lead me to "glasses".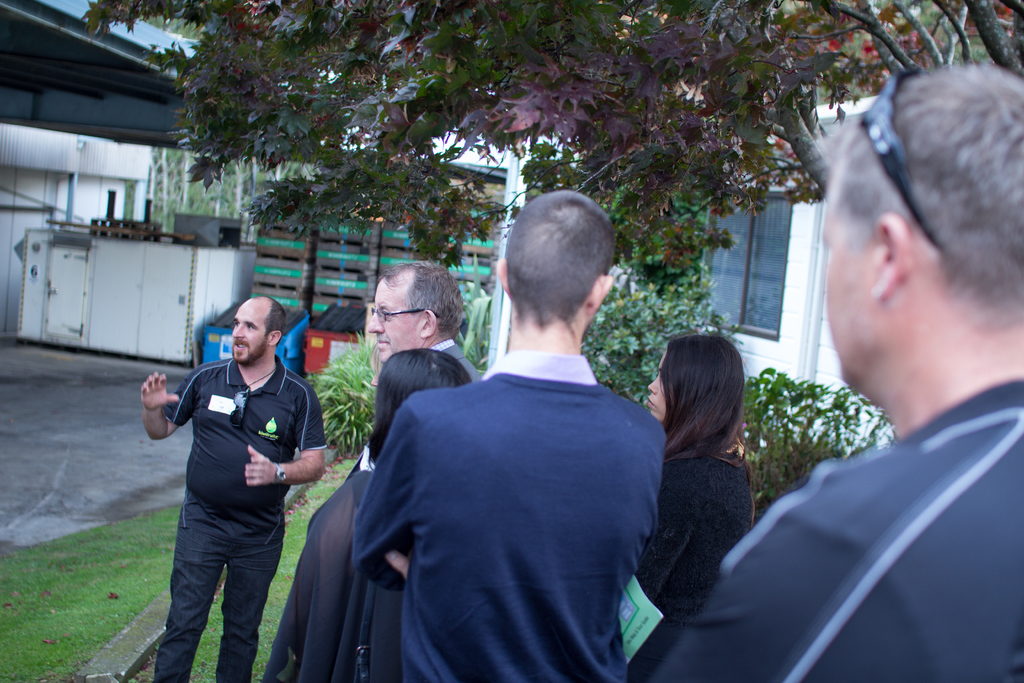
Lead to x1=371 y1=308 x2=437 y2=324.
